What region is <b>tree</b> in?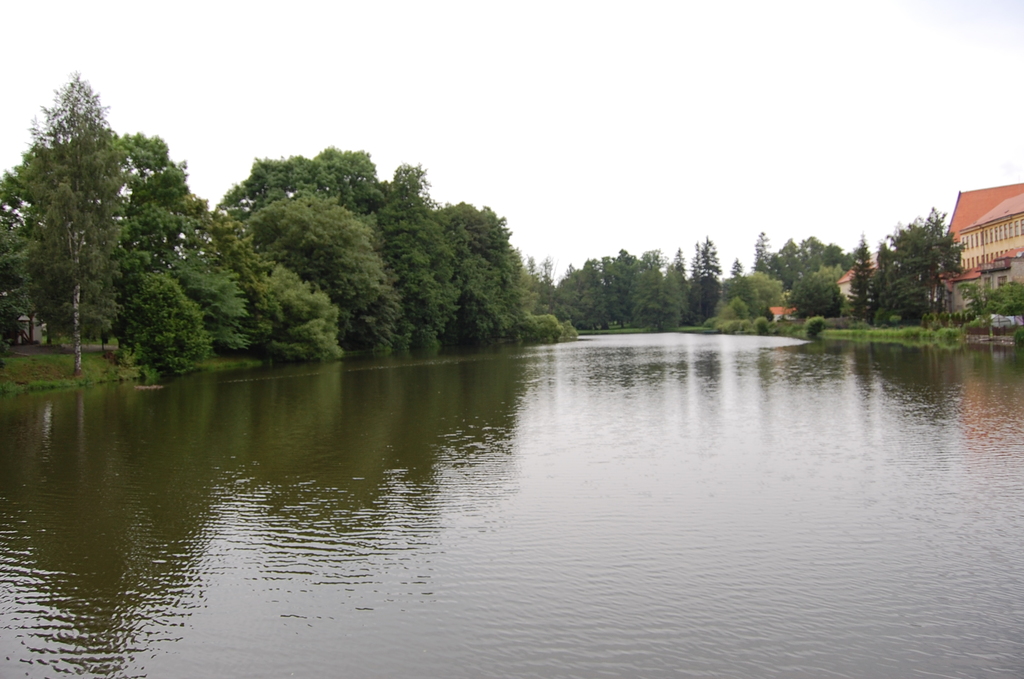
[696,231,735,322].
